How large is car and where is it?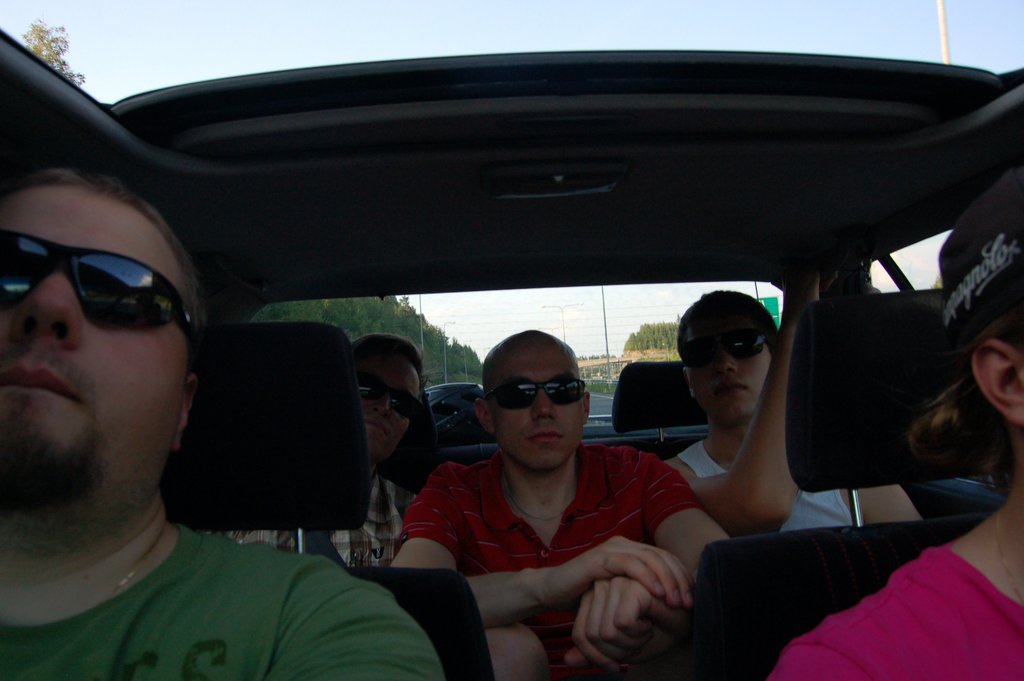
Bounding box: [x1=2, y1=28, x2=1023, y2=680].
